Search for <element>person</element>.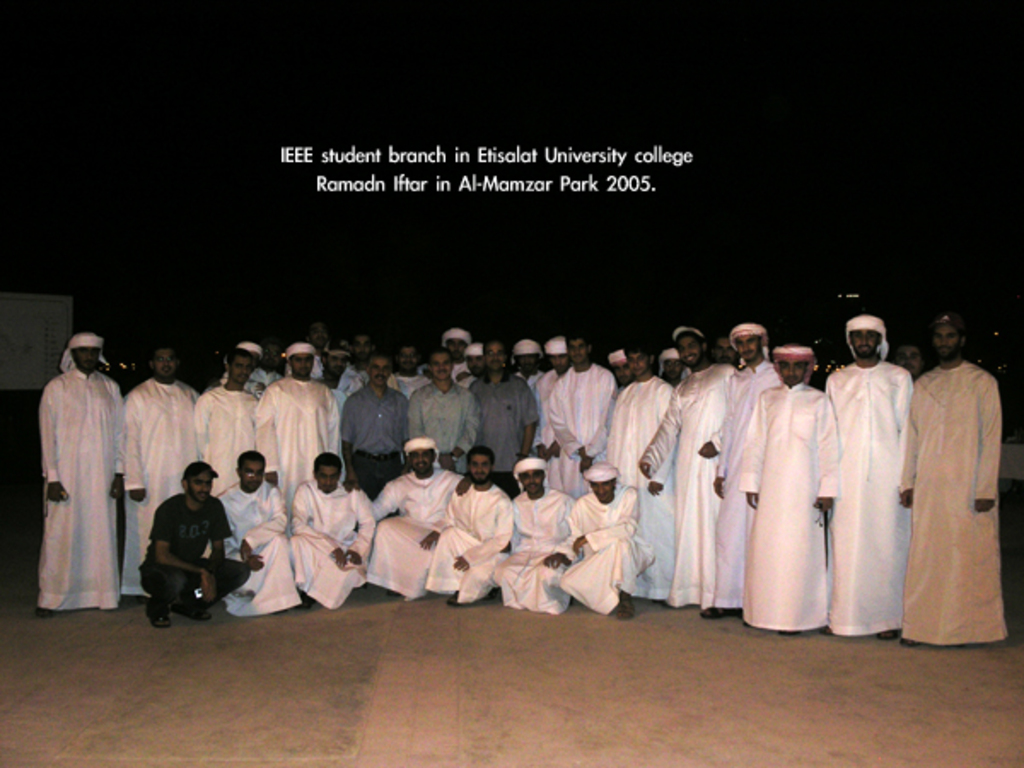
Found at {"x1": 195, "y1": 345, "x2": 259, "y2": 497}.
